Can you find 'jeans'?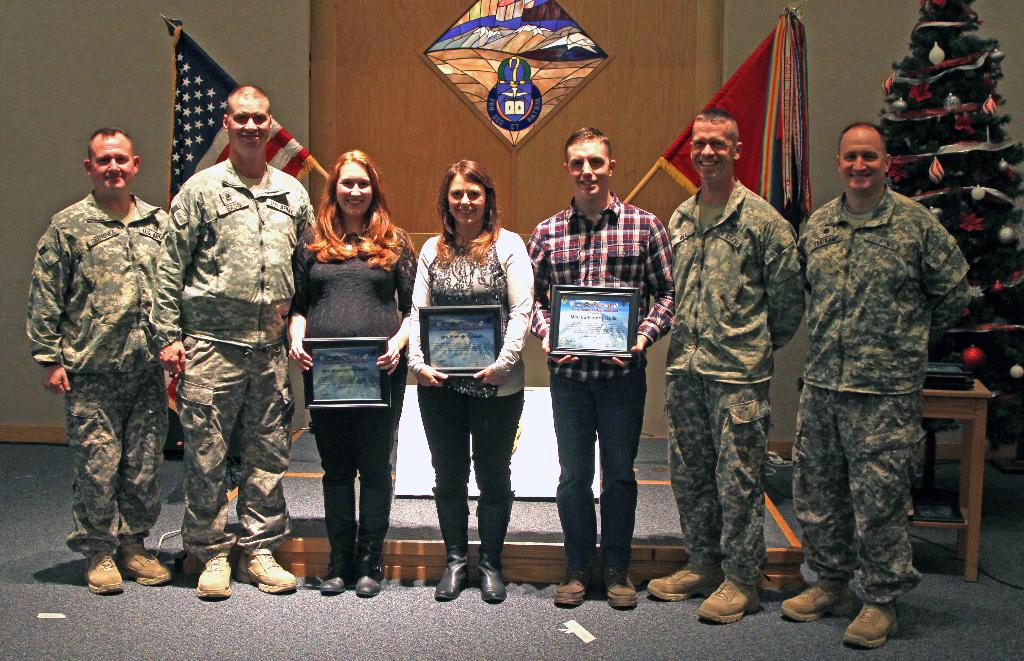
Yes, bounding box: detection(547, 348, 652, 594).
